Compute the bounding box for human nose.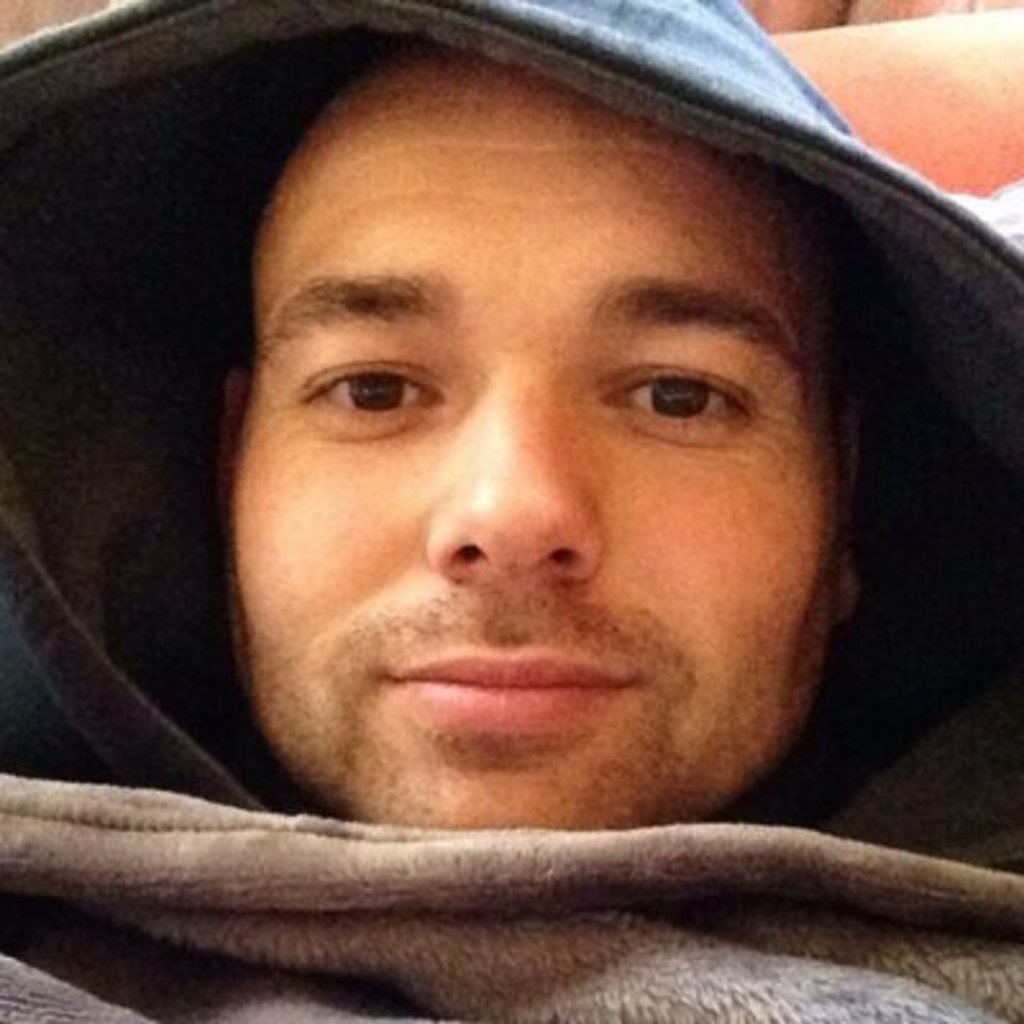
rect(412, 374, 614, 591).
